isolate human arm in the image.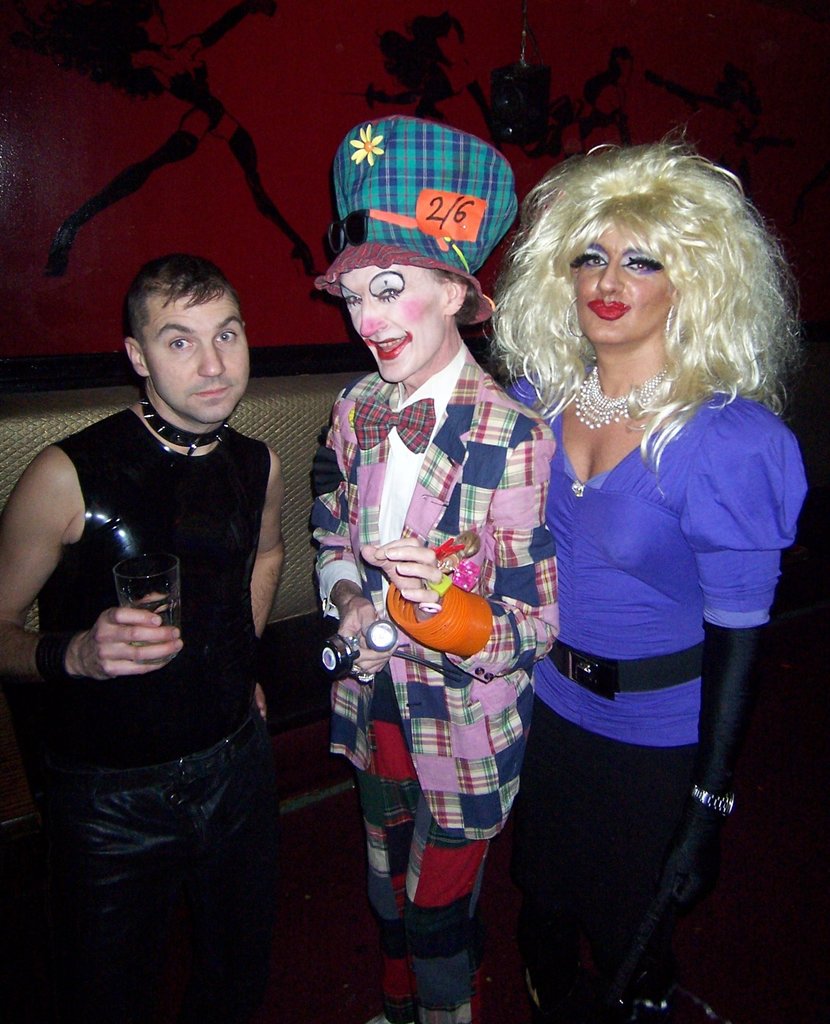
Isolated region: bbox=[308, 424, 399, 679].
